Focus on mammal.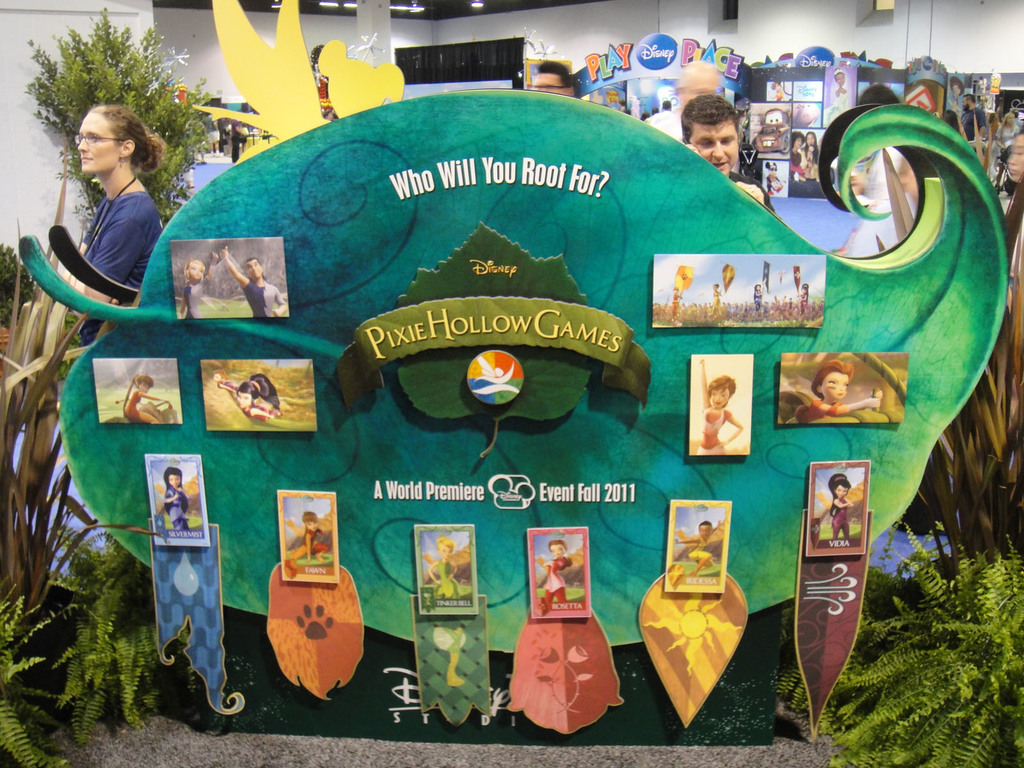
Focused at bbox=[771, 82, 784, 100].
